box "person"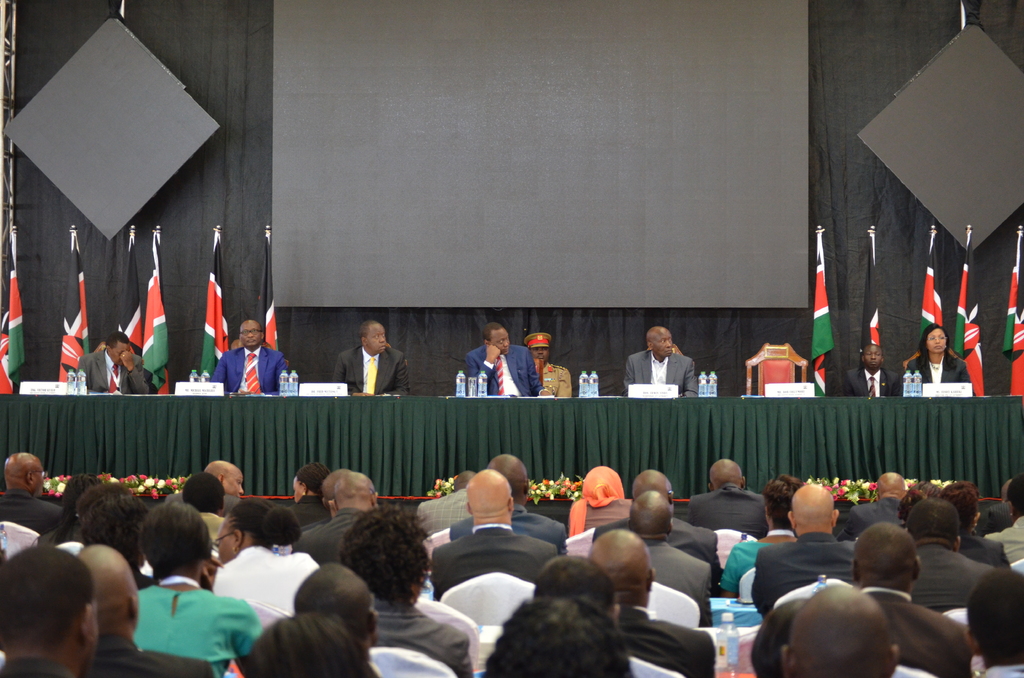
locate(519, 332, 577, 405)
